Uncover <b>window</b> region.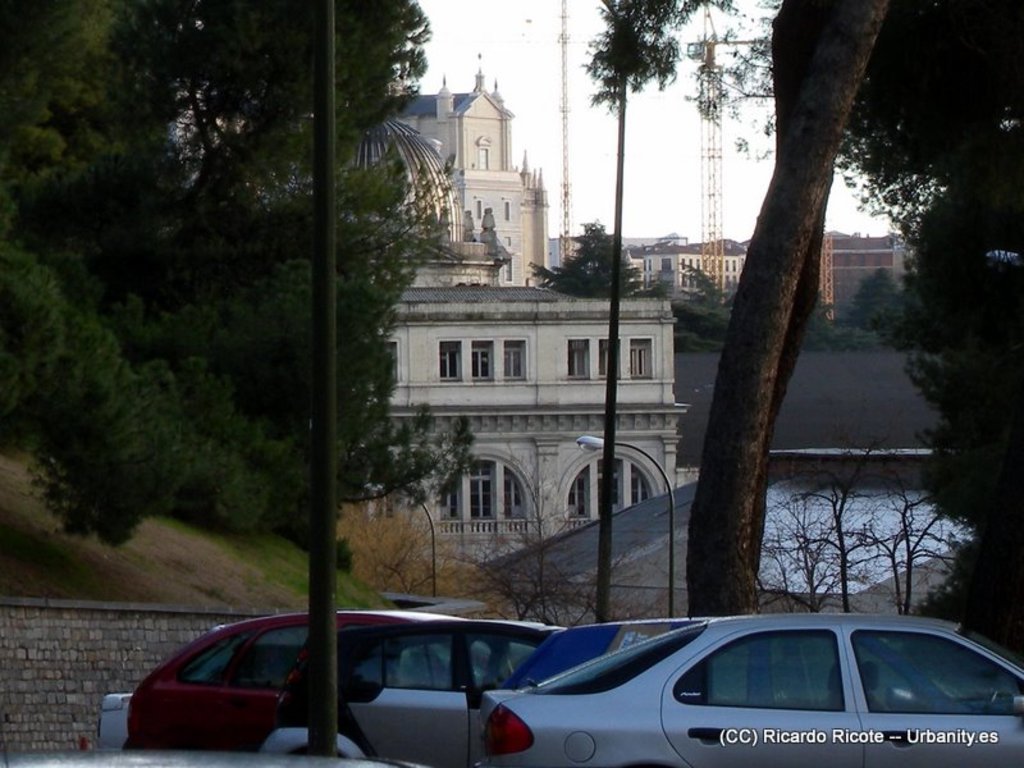
Uncovered: (left=564, top=454, right=658, bottom=529).
